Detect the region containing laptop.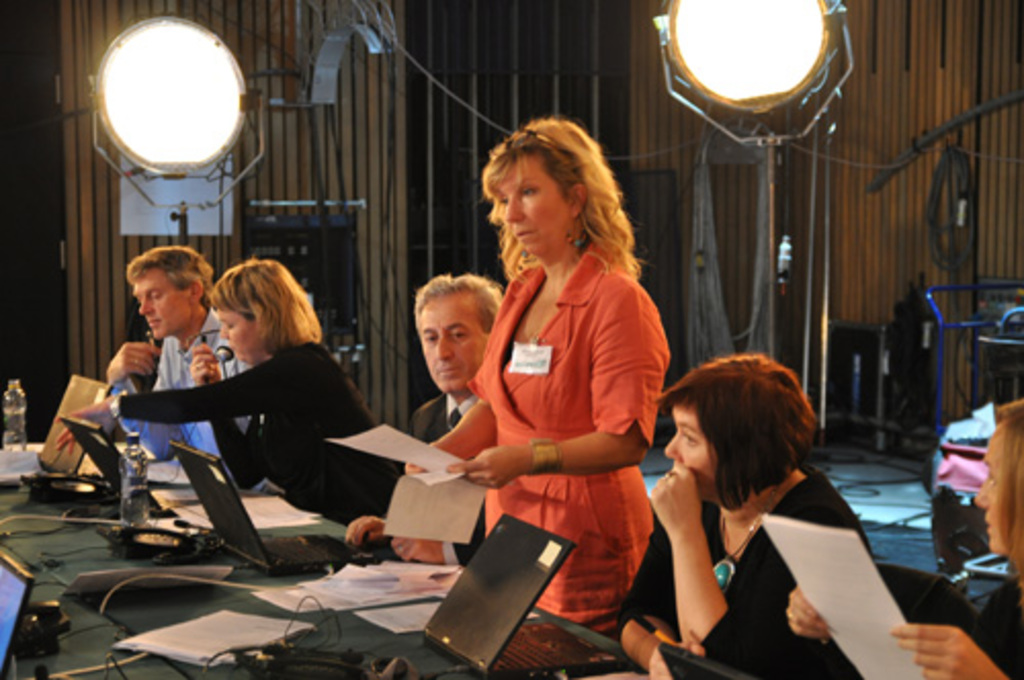
bbox=[0, 551, 31, 676].
